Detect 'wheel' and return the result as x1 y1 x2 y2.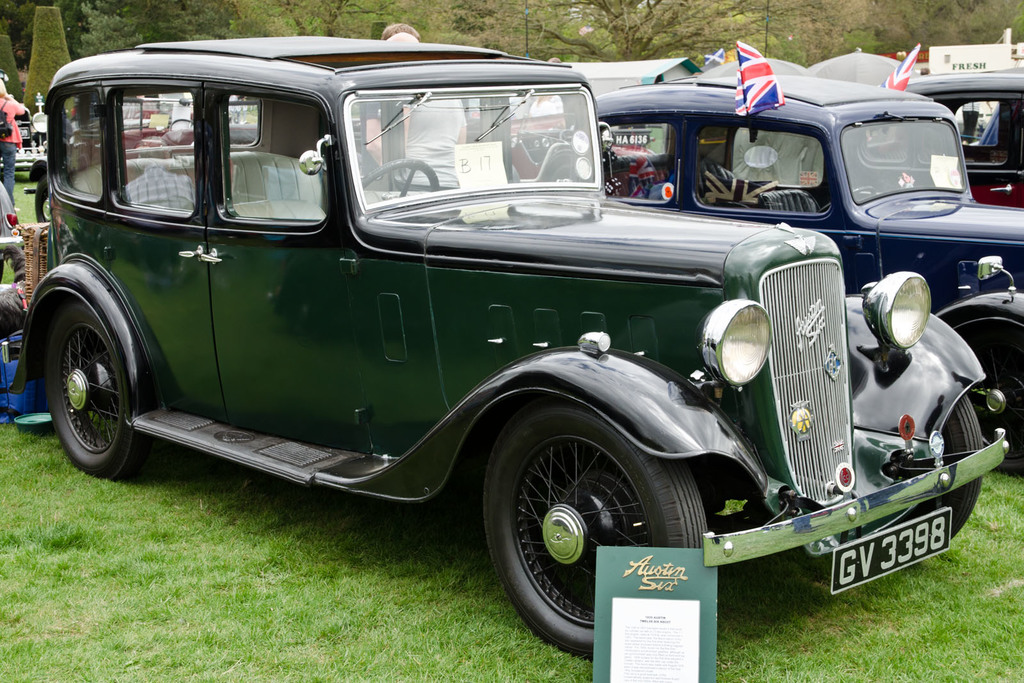
964 332 1023 476.
